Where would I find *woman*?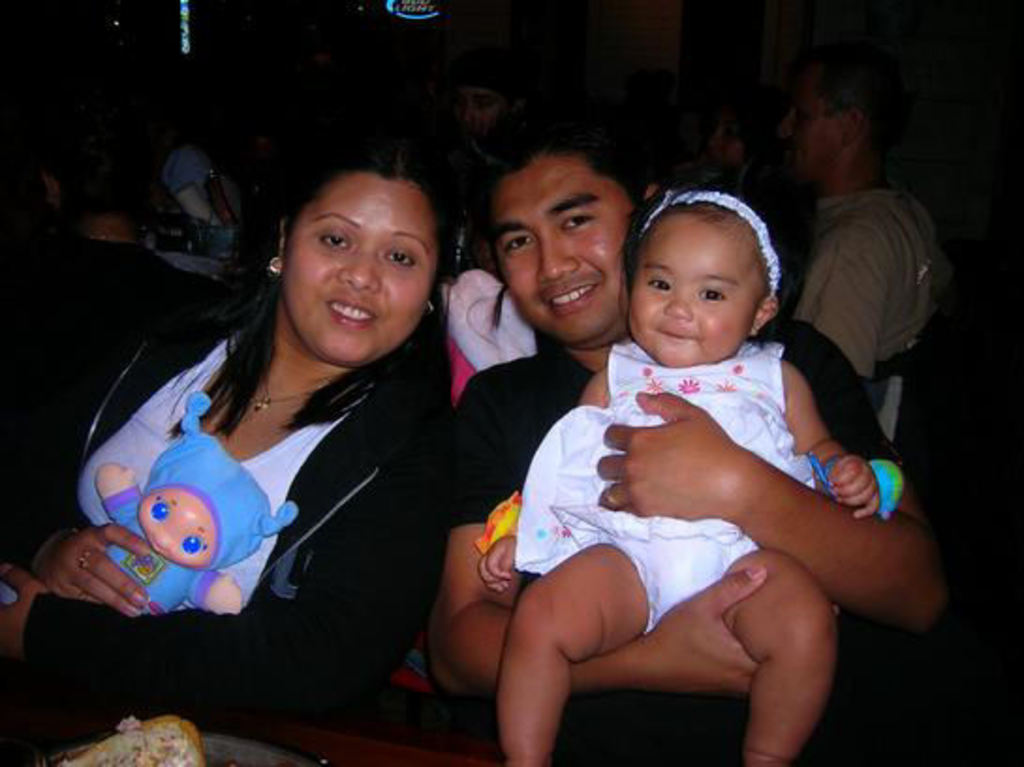
At detection(70, 147, 519, 756).
